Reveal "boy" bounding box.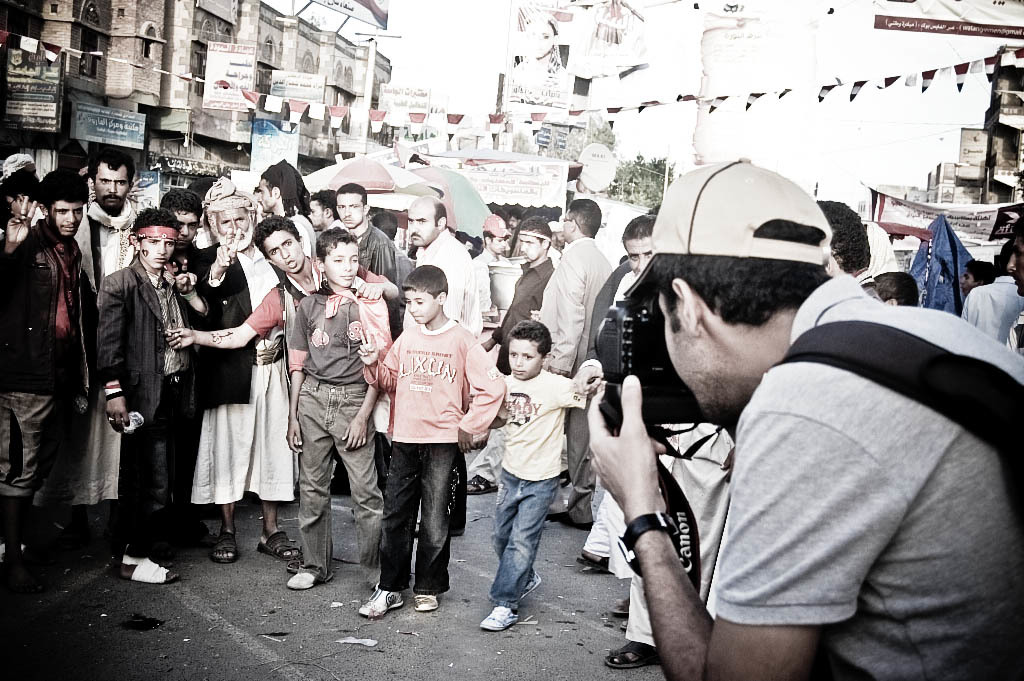
Revealed: pyautogui.locateOnScreen(287, 228, 382, 588).
